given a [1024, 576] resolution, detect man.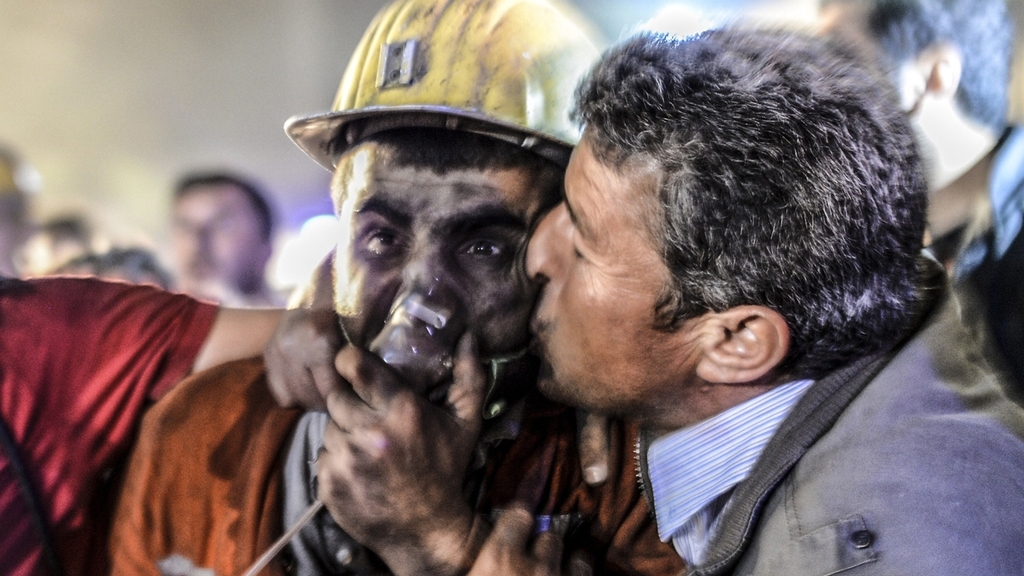
BBox(529, 18, 1023, 575).
